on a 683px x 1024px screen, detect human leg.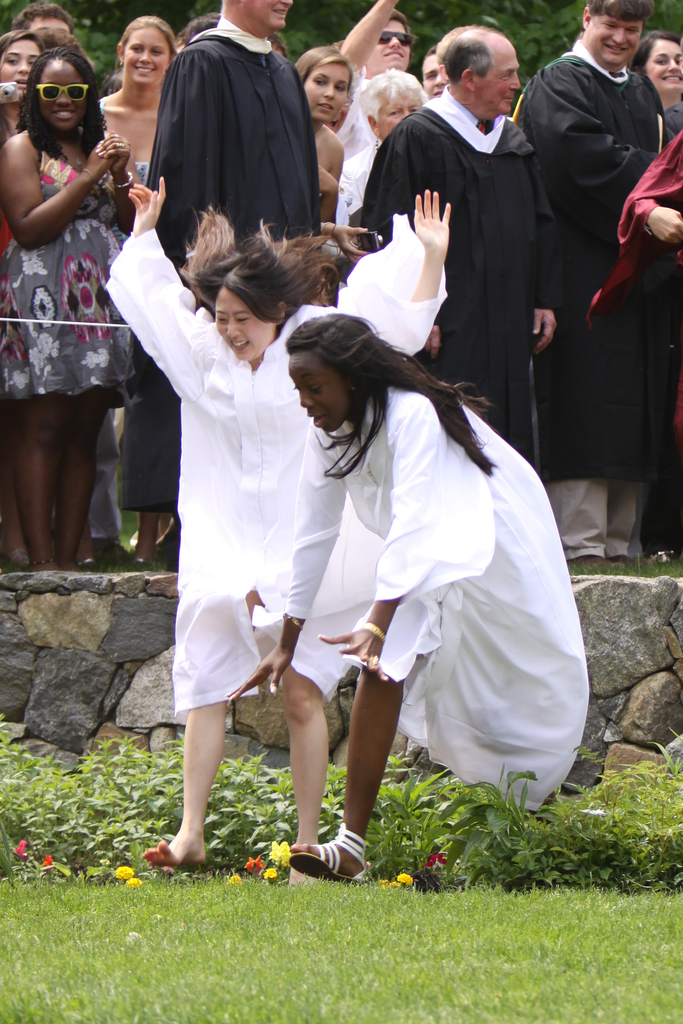
{"x1": 284, "y1": 662, "x2": 405, "y2": 877}.
